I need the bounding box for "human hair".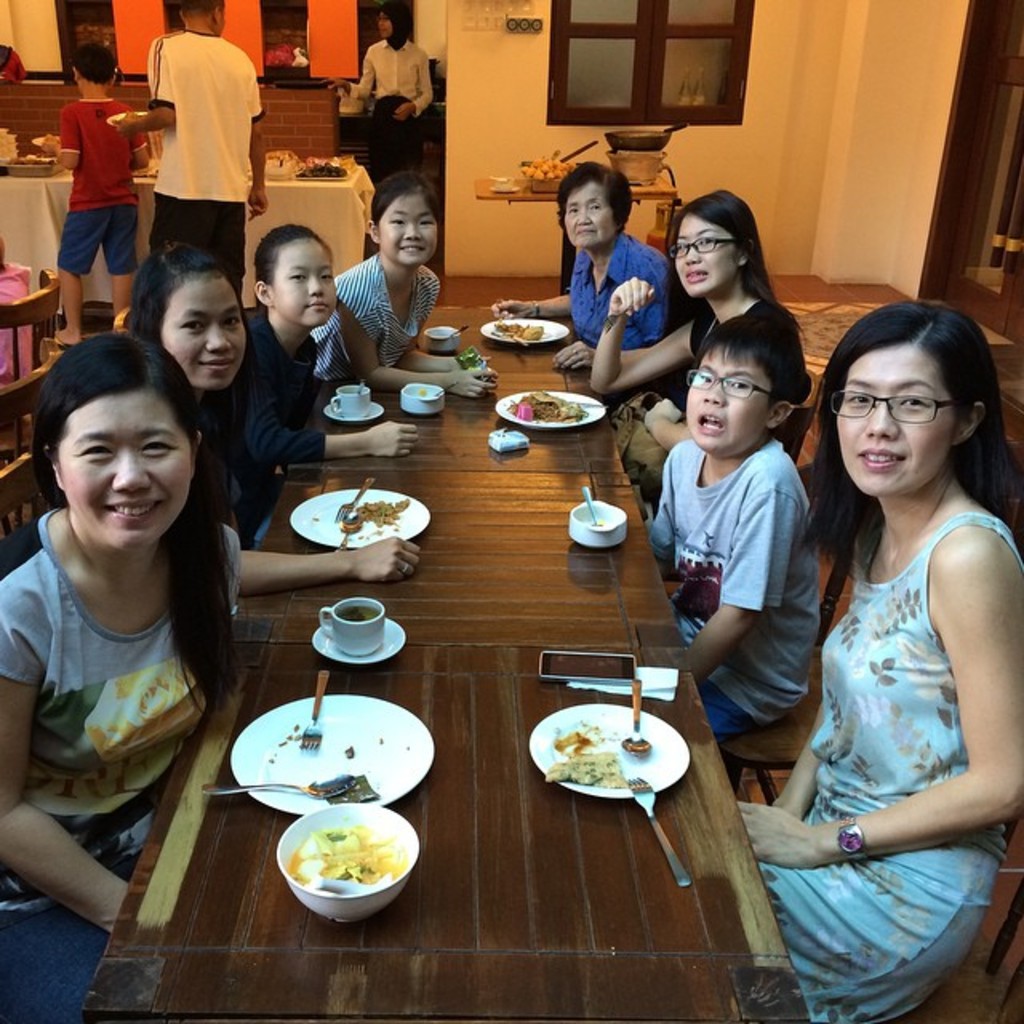
Here it is: bbox=(816, 306, 1005, 573).
